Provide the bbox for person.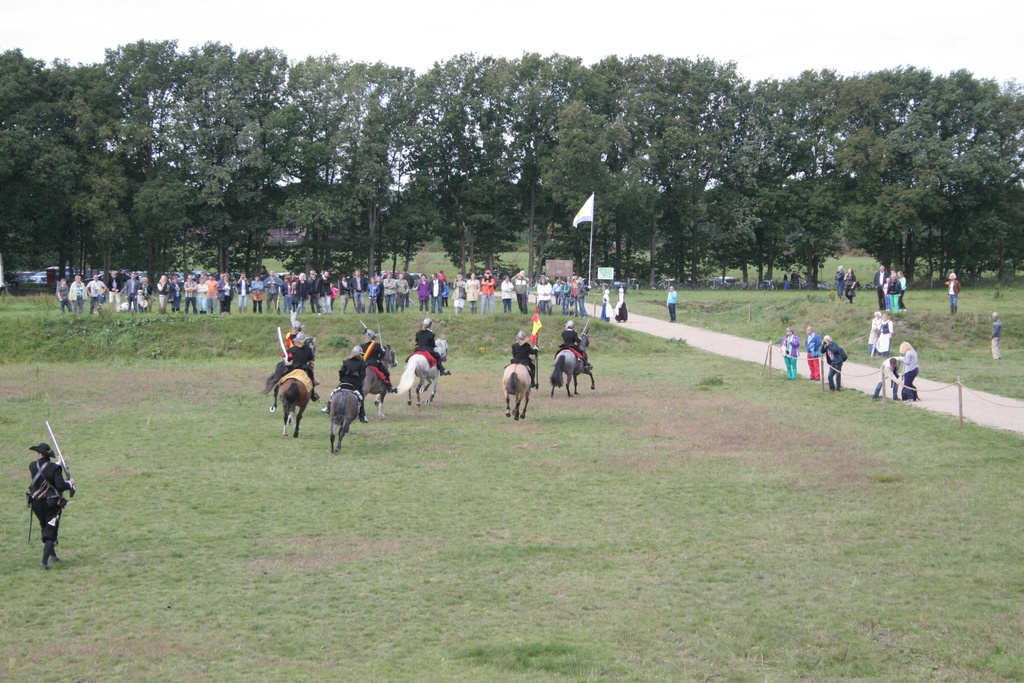
(319,270,336,312).
